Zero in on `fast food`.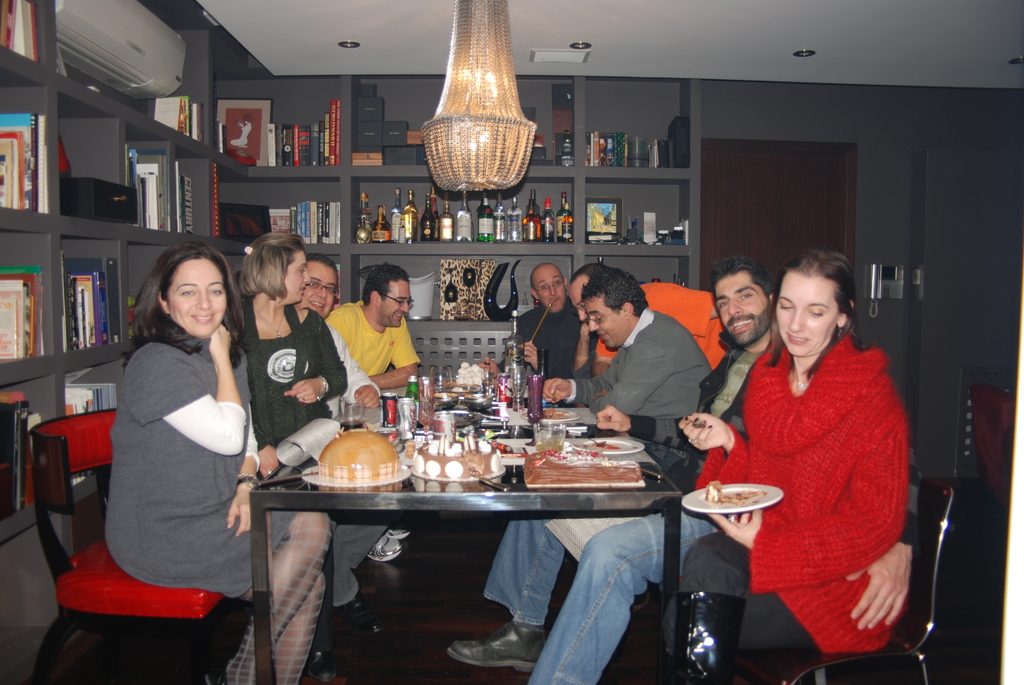
Zeroed in: 518, 441, 643, 484.
